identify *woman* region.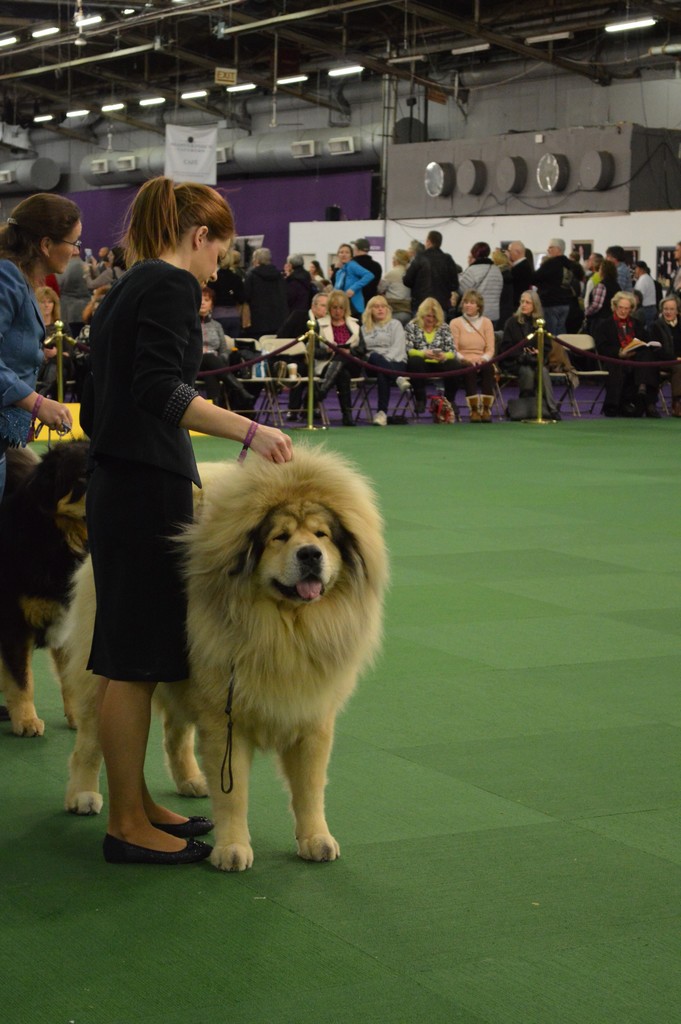
Region: BBox(306, 259, 329, 287).
